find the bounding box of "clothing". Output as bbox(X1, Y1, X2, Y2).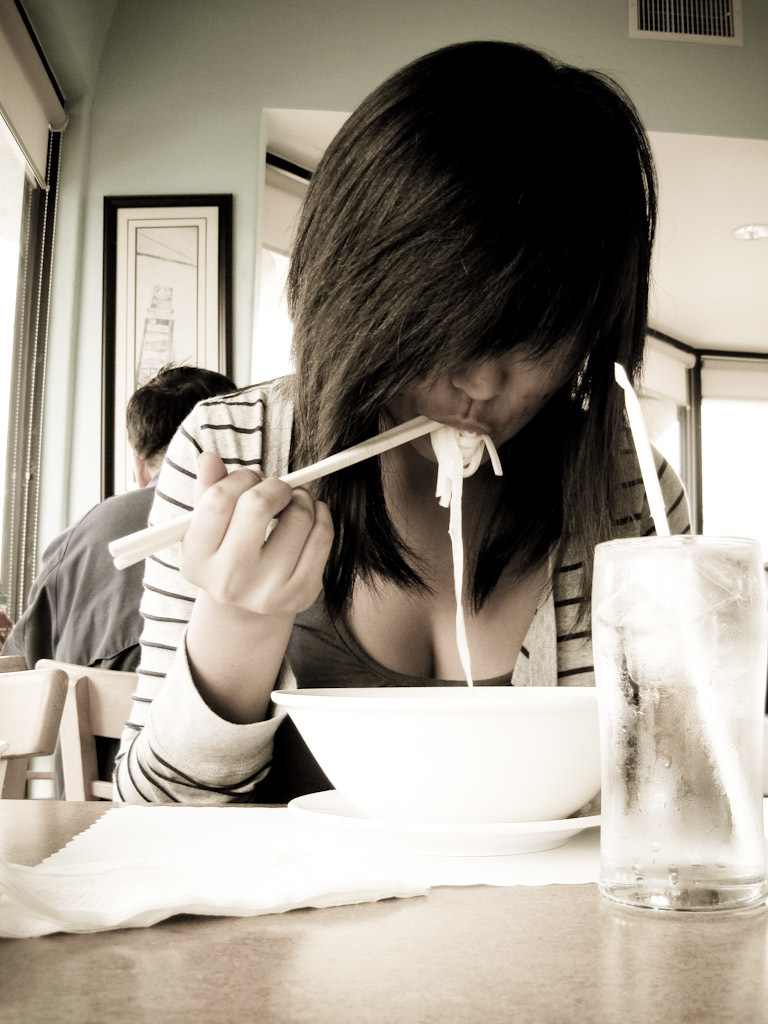
bbox(12, 478, 154, 780).
